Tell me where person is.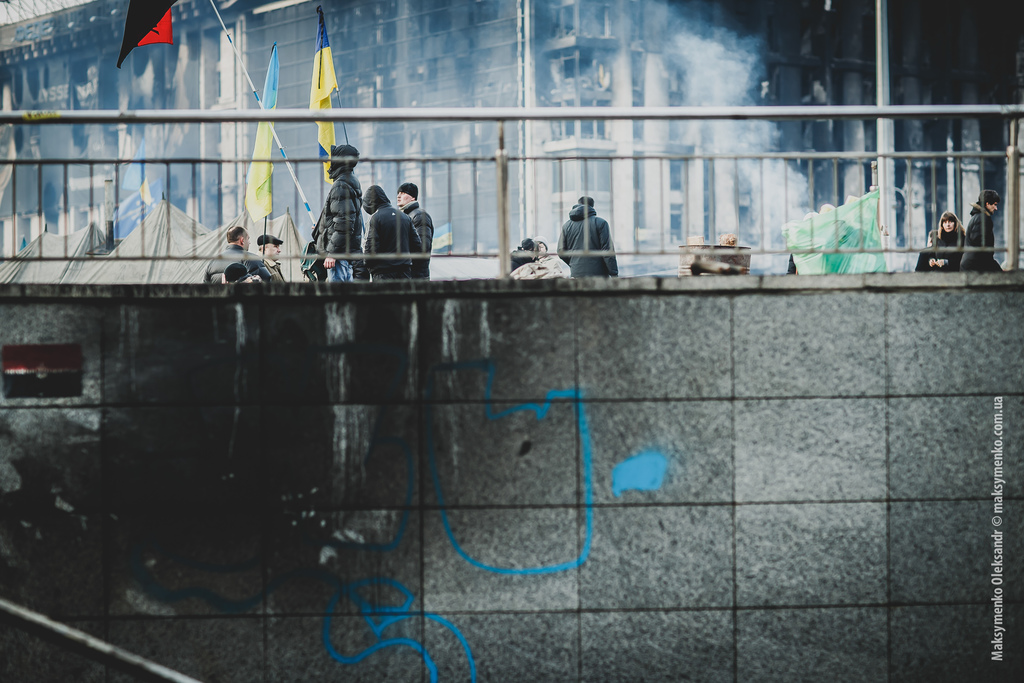
person is at [964, 188, 1014, 261].
